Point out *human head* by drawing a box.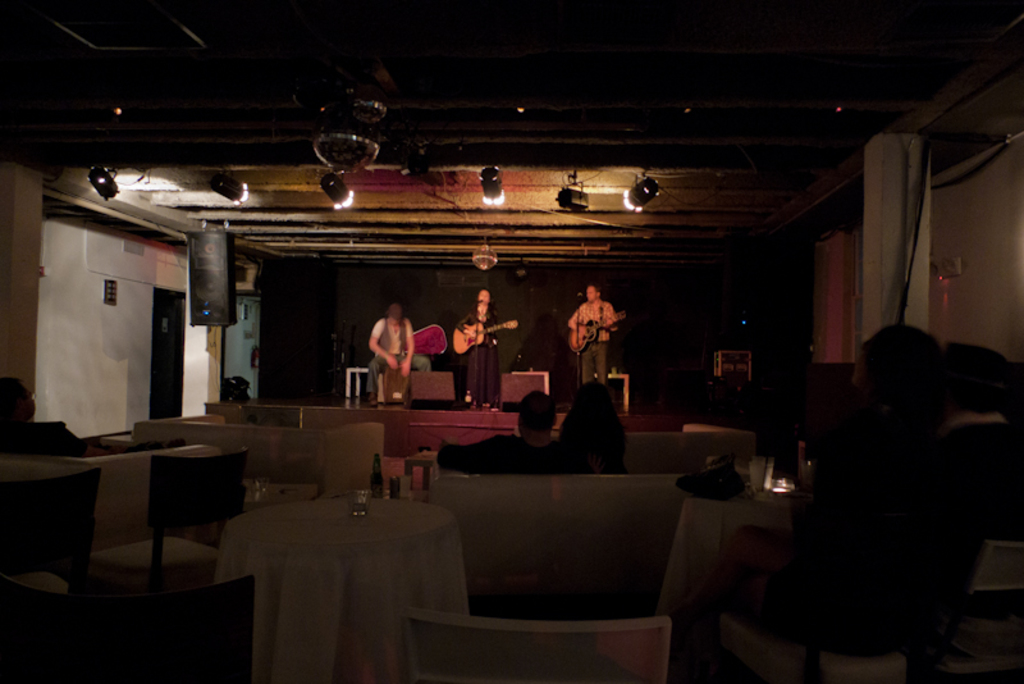
586/284/600/298.
